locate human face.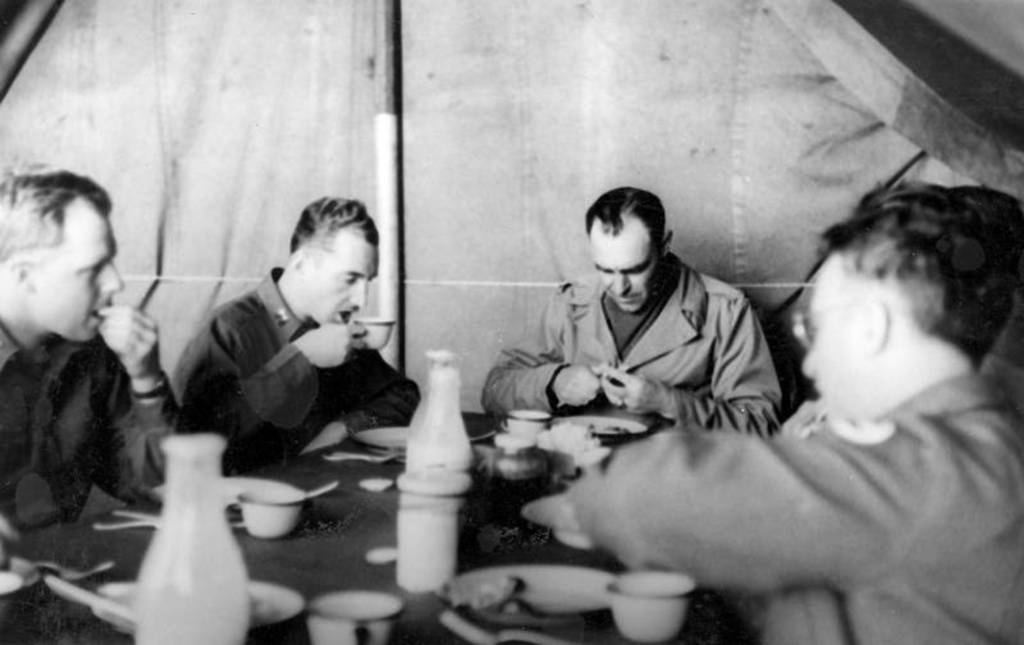
Bounding box: (left=594, top=233, right=657, bottom=312).
